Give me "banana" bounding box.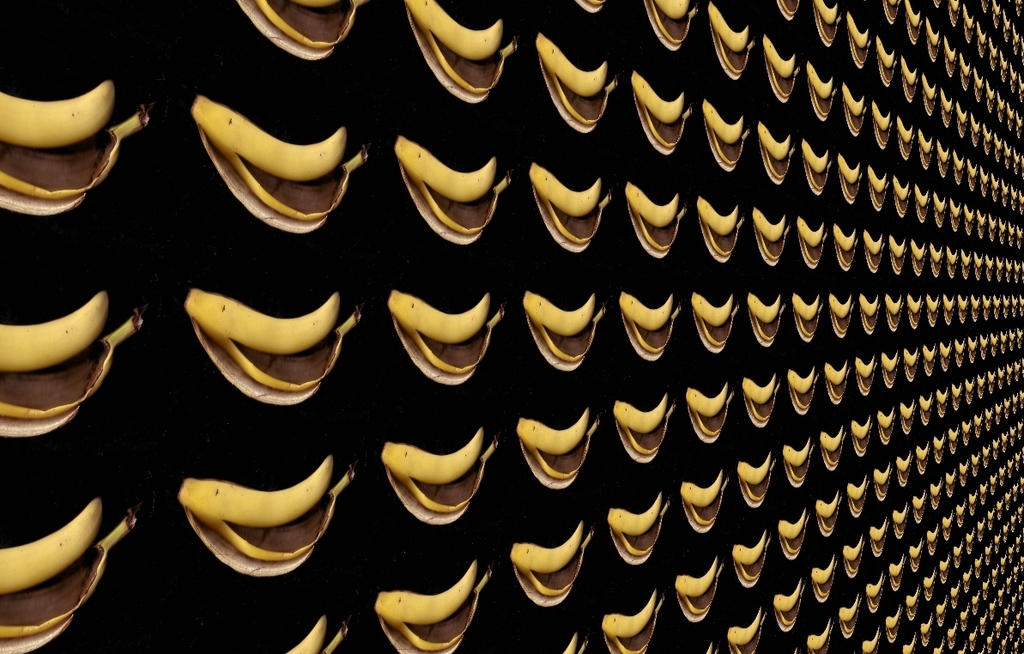
<bbox>0, 83, 149, 220</bbox>.
